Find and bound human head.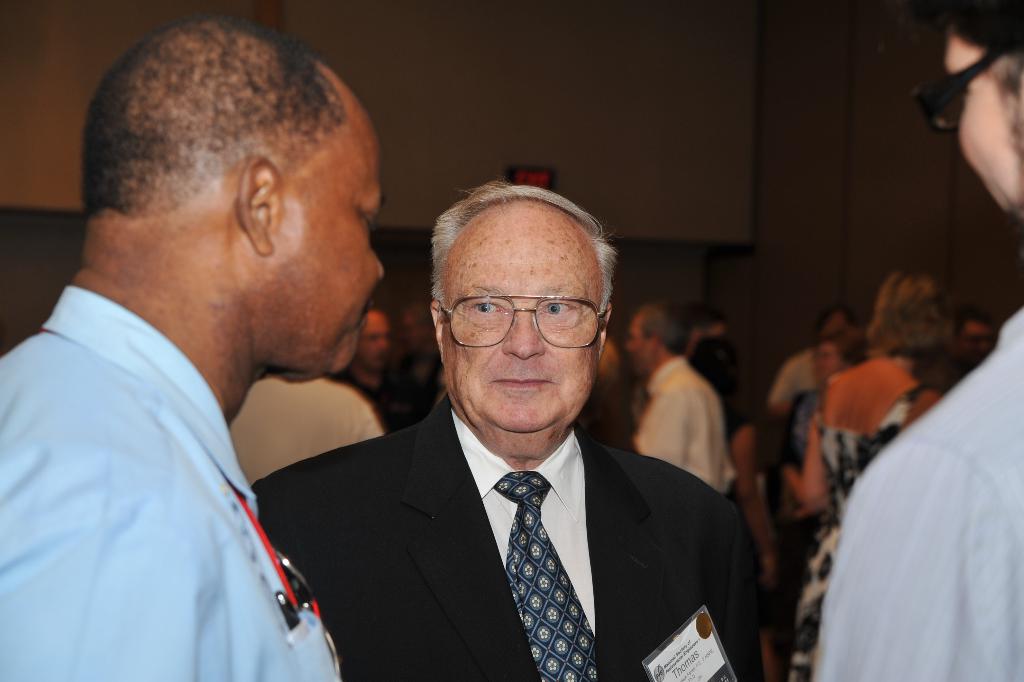
Bound: BBox(944, 0, 1023, 215).
